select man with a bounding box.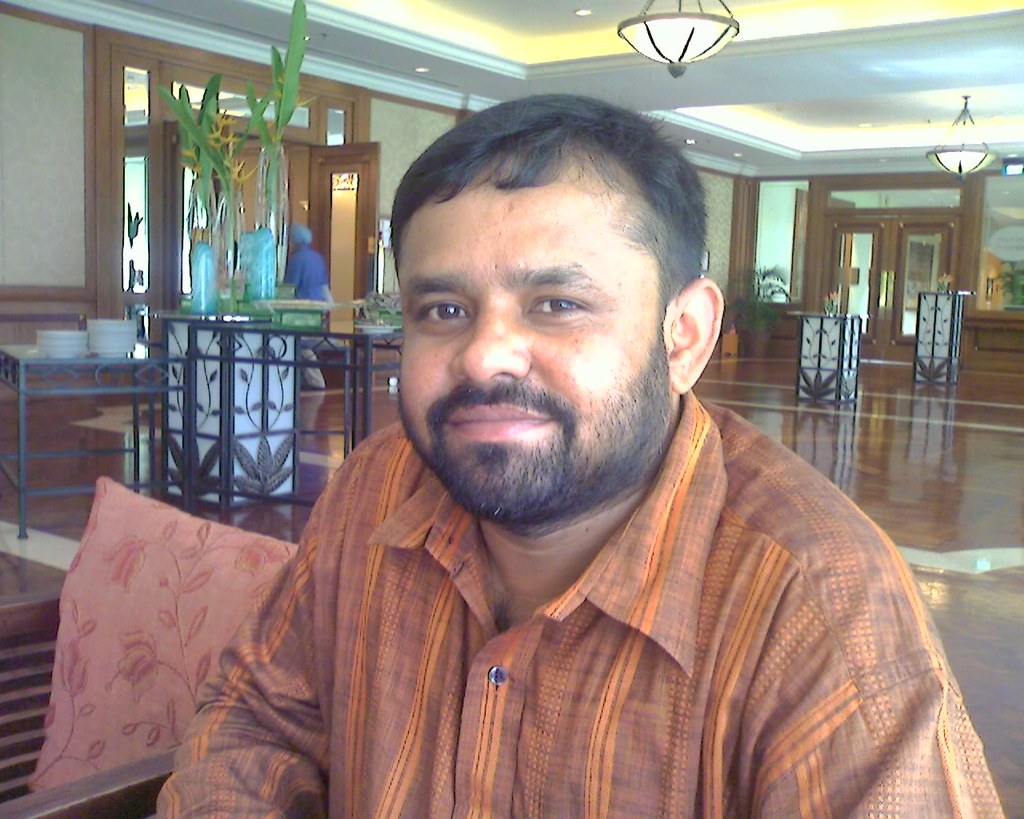
<box>126,89,1002,818</box>.
